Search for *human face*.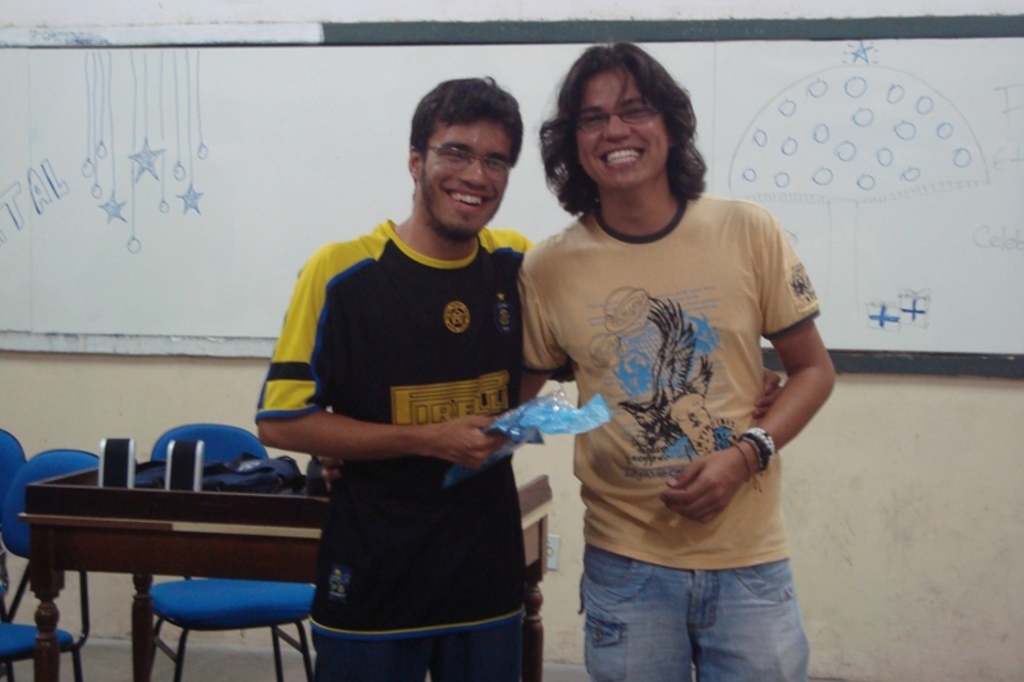
Found at bbox=(422, 118, 513, 233).
